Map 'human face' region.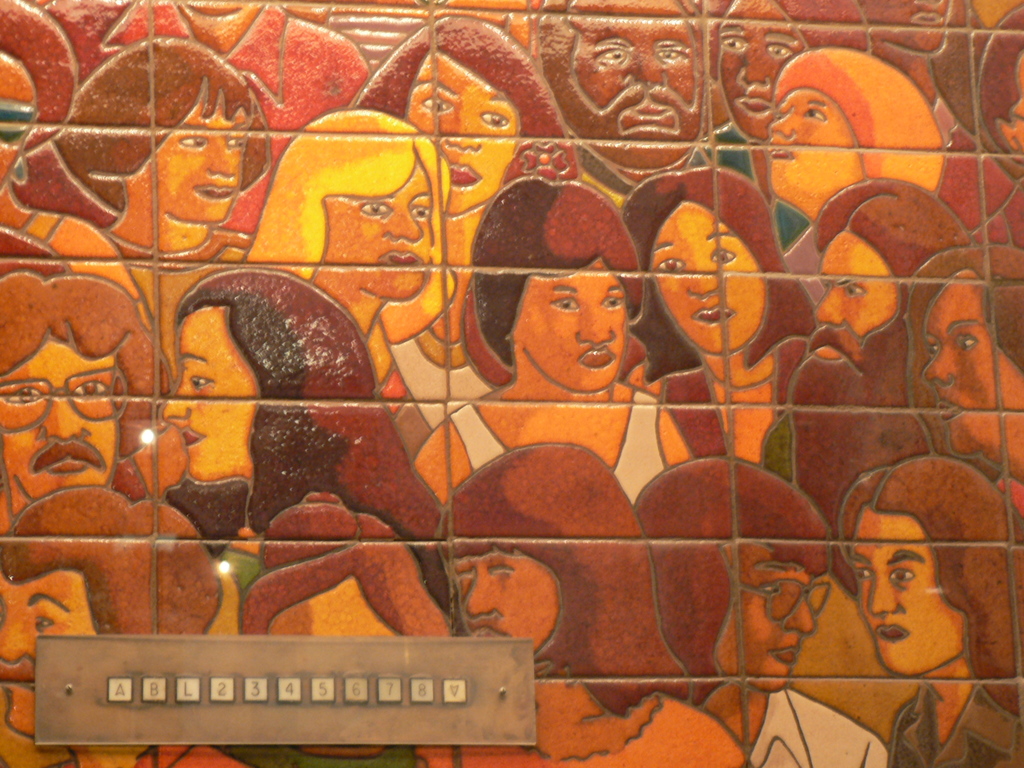
Mapped to detection(925, 296, 1014, 452).
